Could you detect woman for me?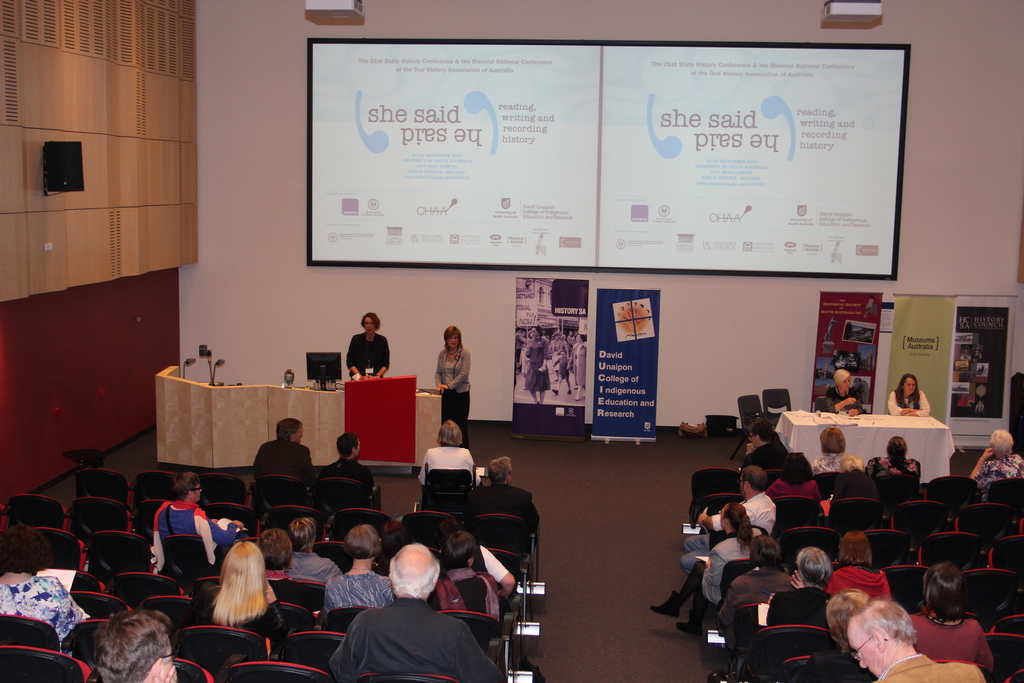
Detection result: [x1=524, y1=325, x2=551, y2=404].
